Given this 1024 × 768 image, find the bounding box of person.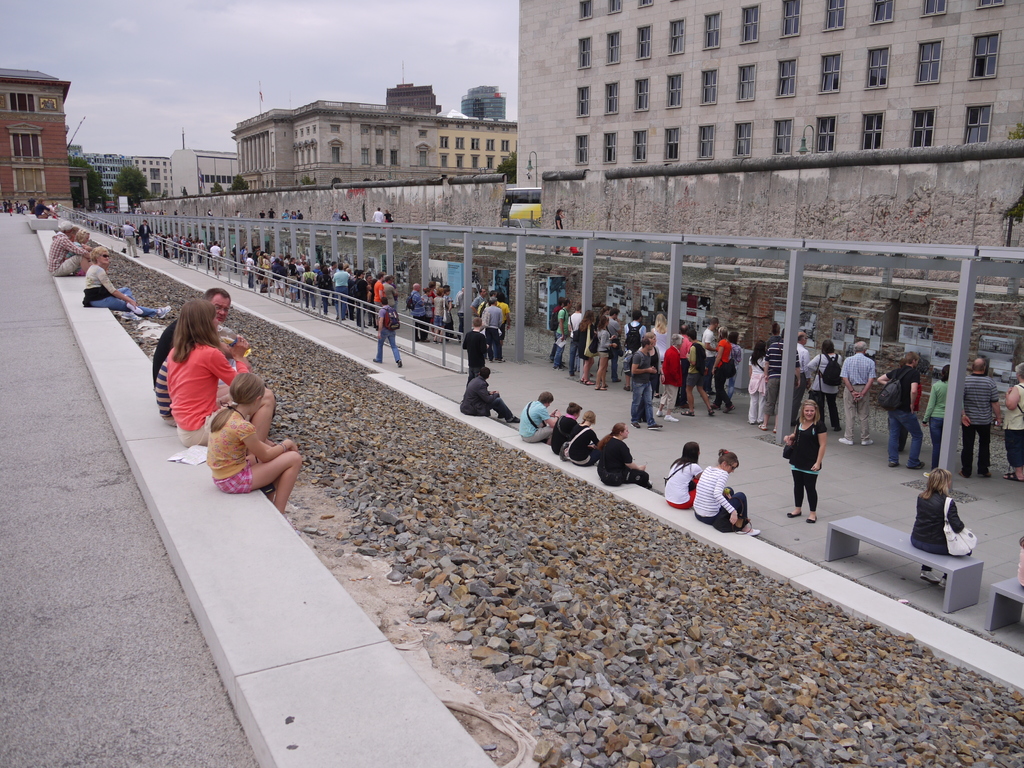
left=562, top=411, right=596, bottom=465.
